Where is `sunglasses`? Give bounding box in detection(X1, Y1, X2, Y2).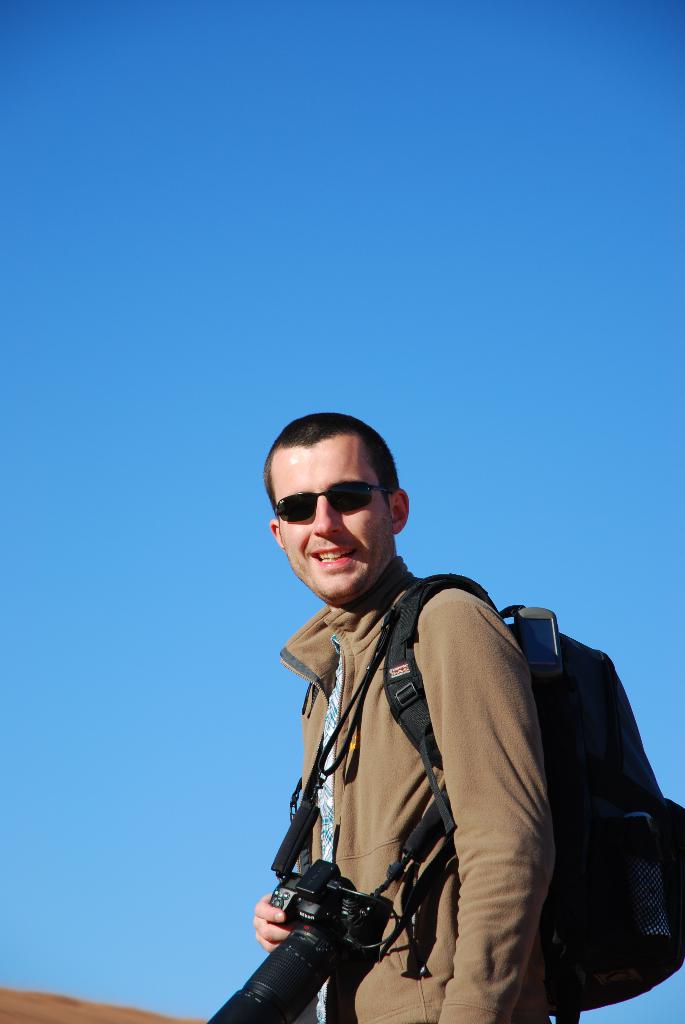
detection(276, 481, 389, 524).
